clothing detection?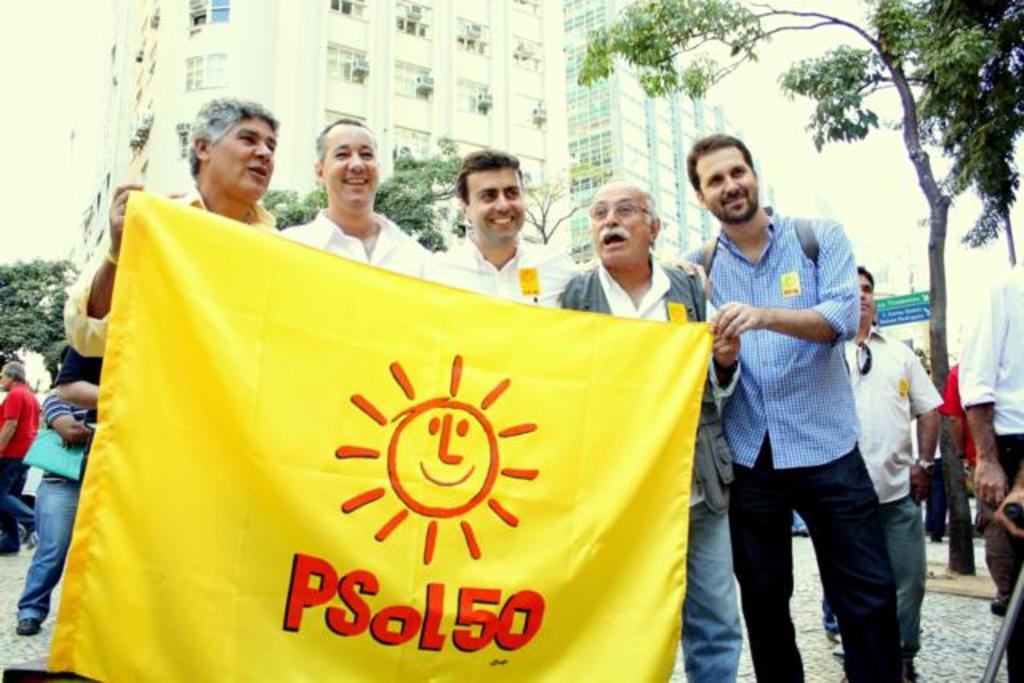
bbox(565, 261, 750, 681)
